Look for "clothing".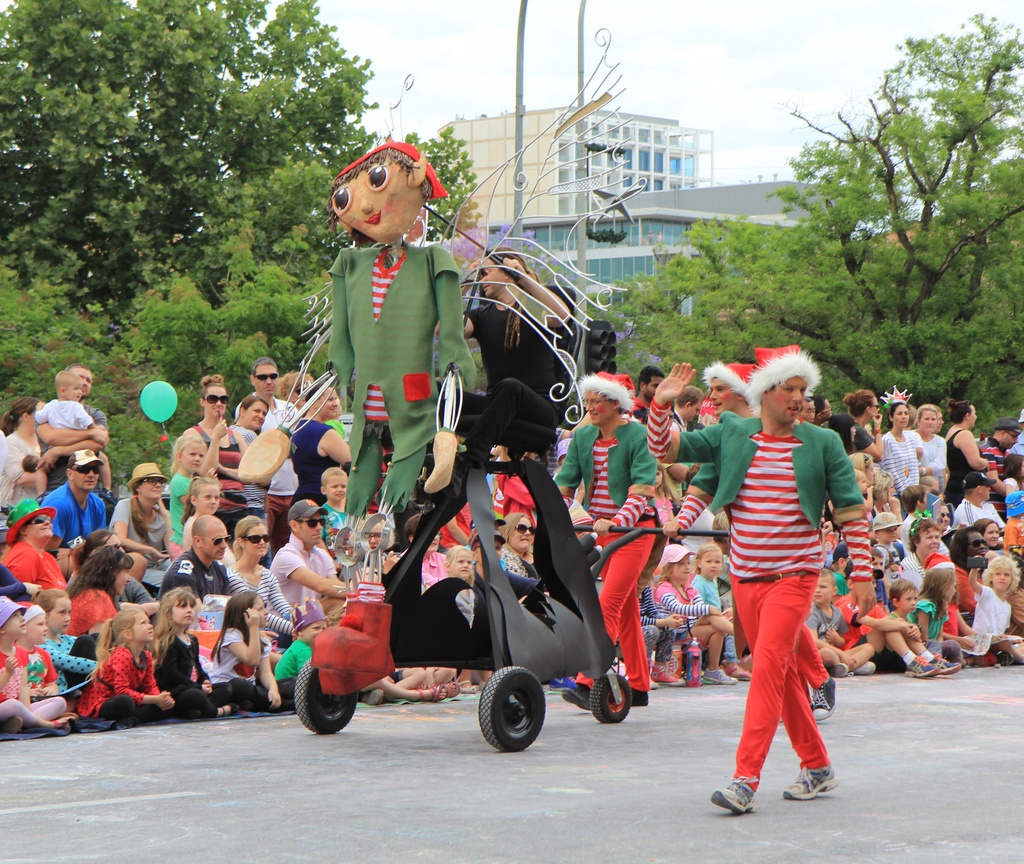
Found: bbox(336, 240, 476, 524).
